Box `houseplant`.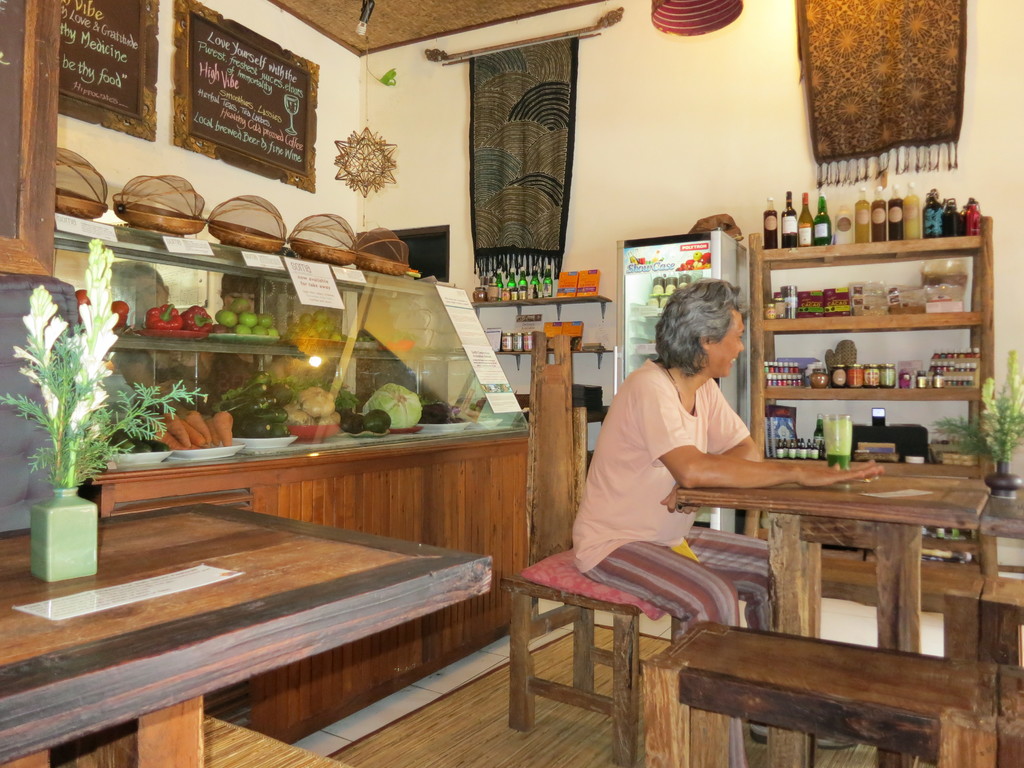
(left=0, top=239, right=214, bottom=582).
